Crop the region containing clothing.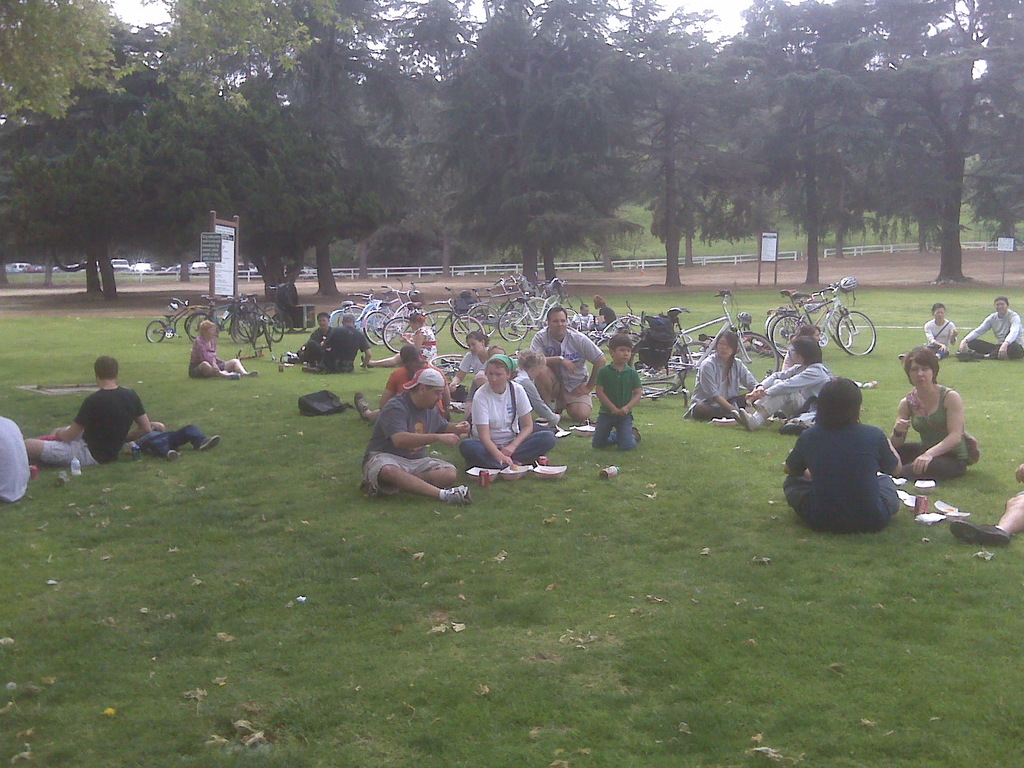
Crop region: <region>959, 303, 1023, 356</region>.
